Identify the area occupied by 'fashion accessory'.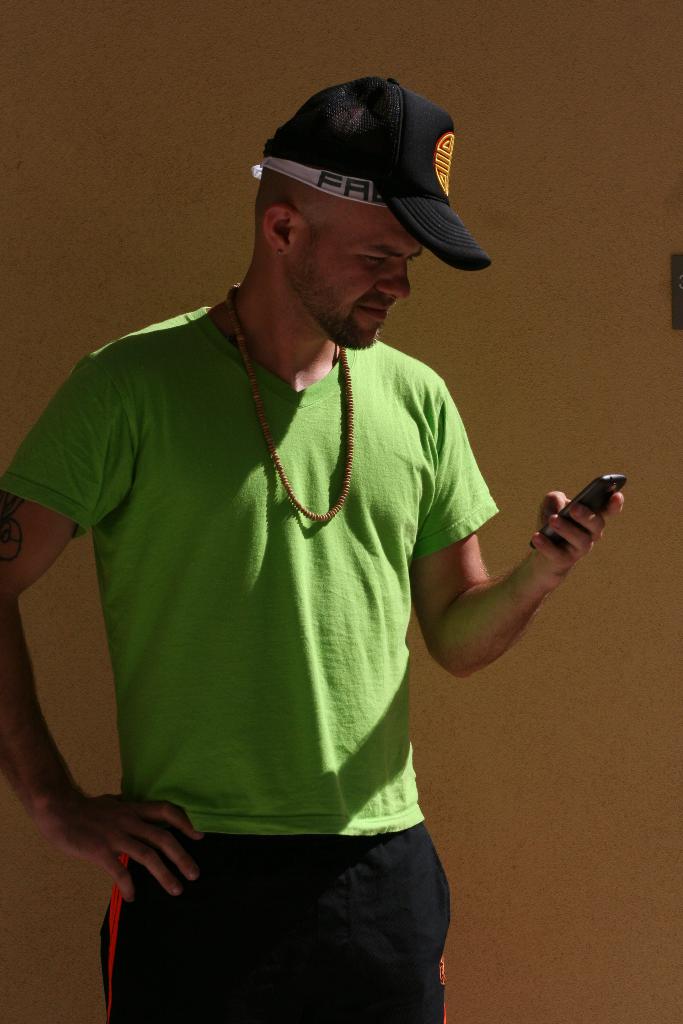
Area: box(221, 276, 358, 524).
